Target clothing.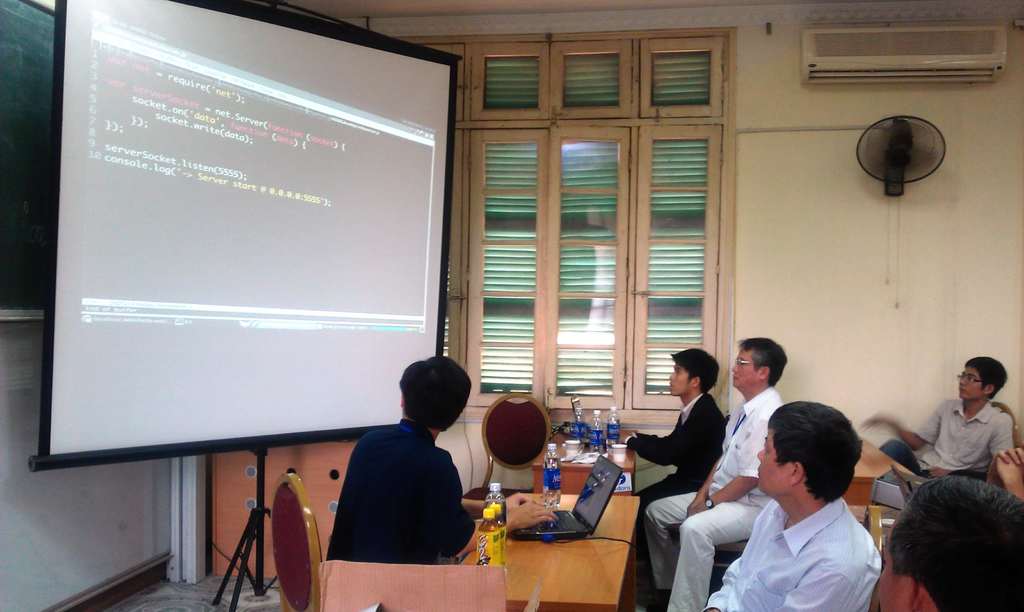
Target region: 319/398/471/594.
